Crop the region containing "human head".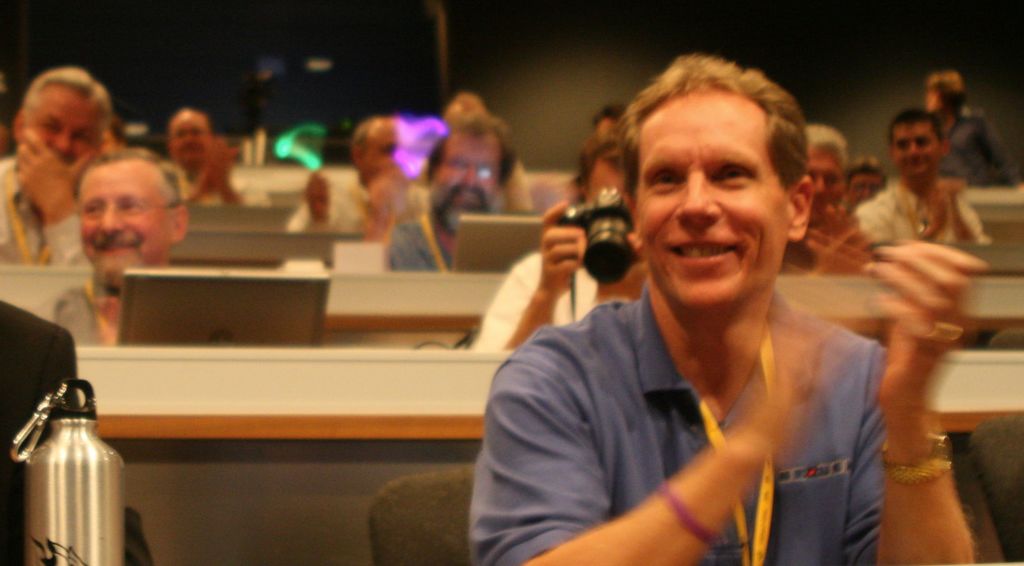
Crop region: box=[169, 102, 210, 175].
